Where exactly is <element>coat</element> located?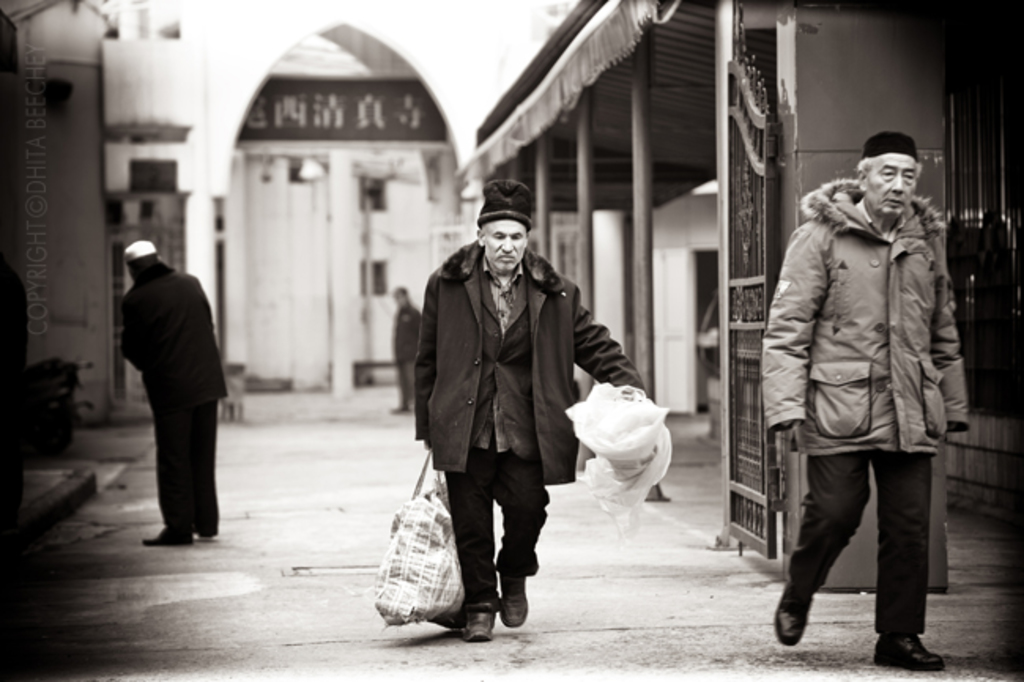
Its bounding box is [123, 254, 233, 416].
